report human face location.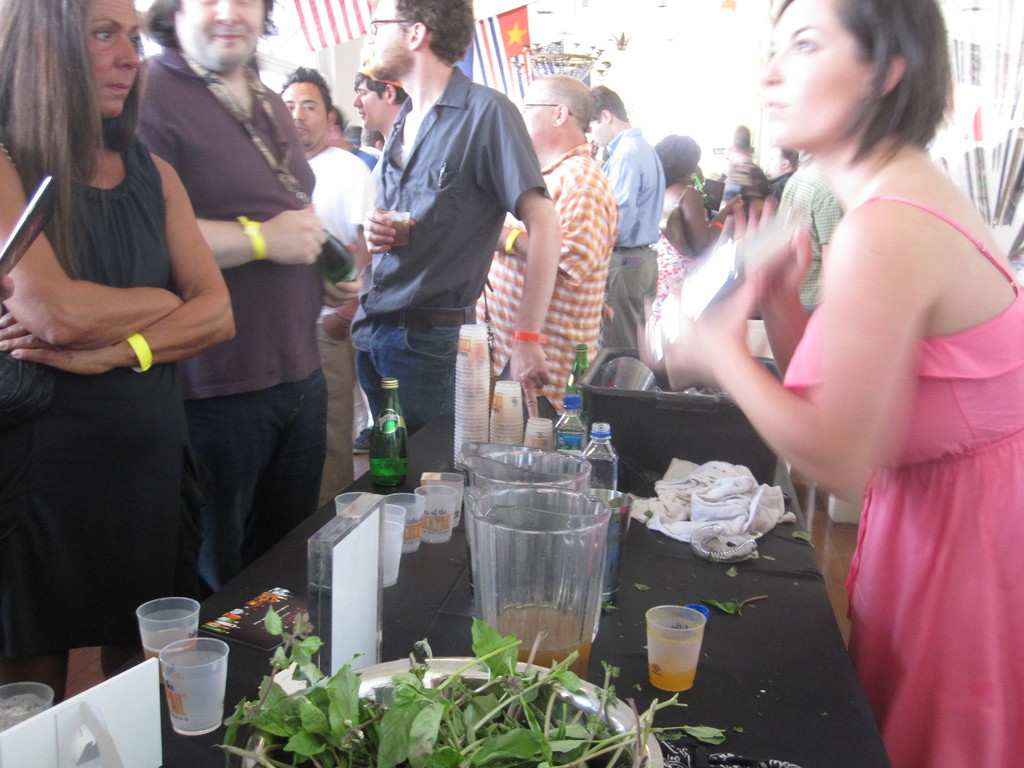
Report: rect(527, 90, 570, 143).
